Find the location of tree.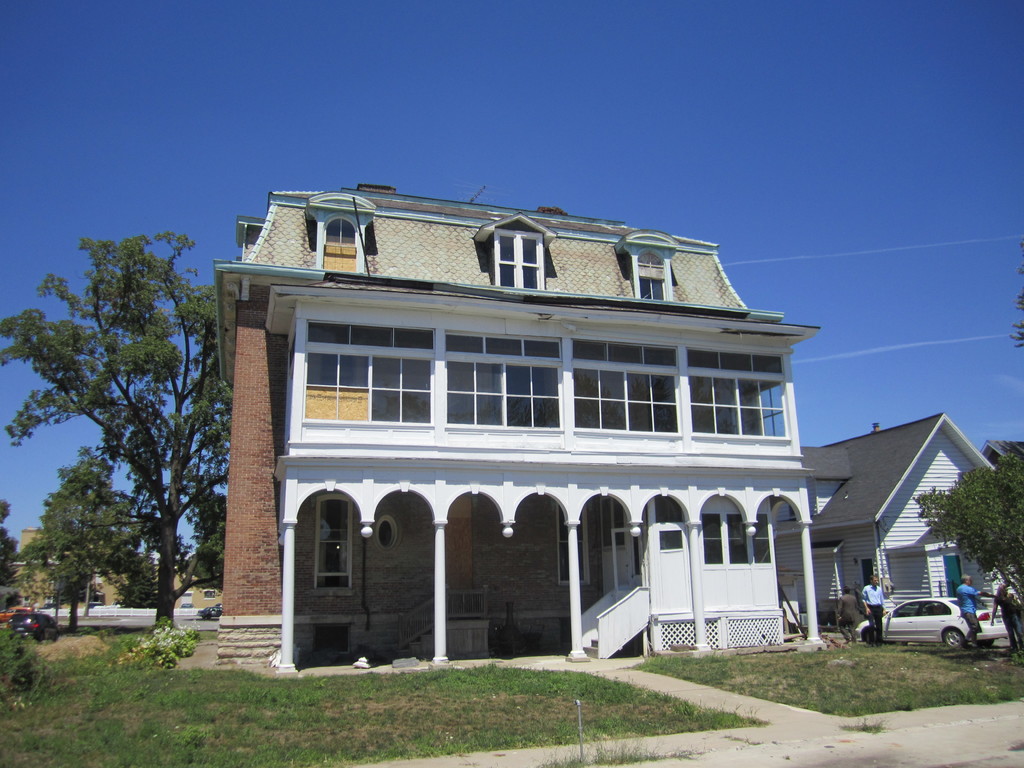
Location: crop(20, 145, 211, 675).
